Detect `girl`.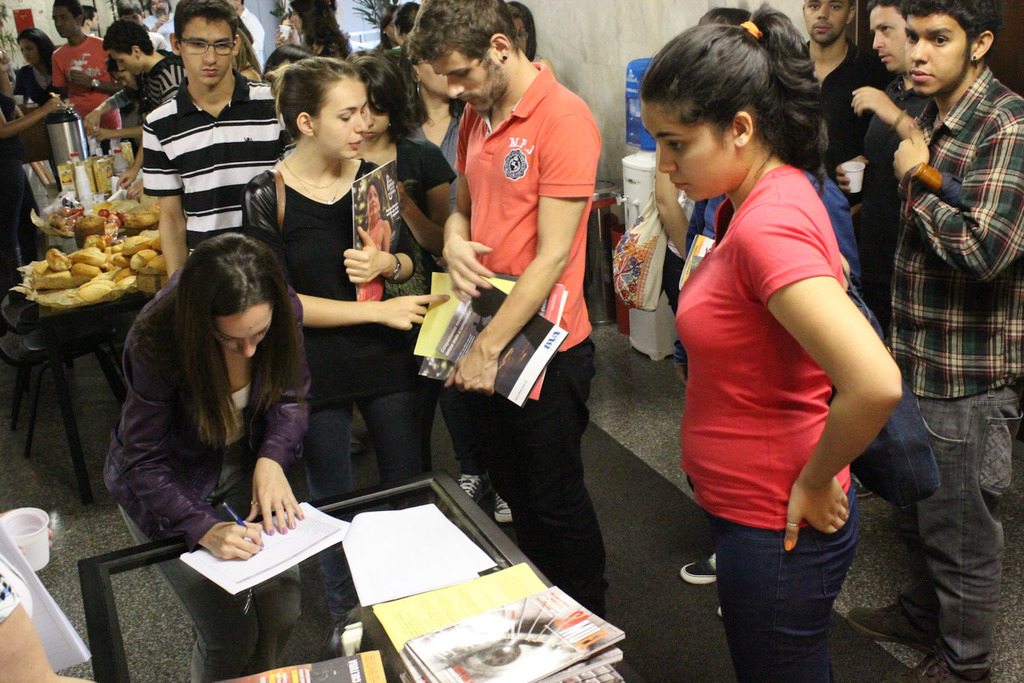
Detected at [left=11, top=21, right=51, bottom=126].
